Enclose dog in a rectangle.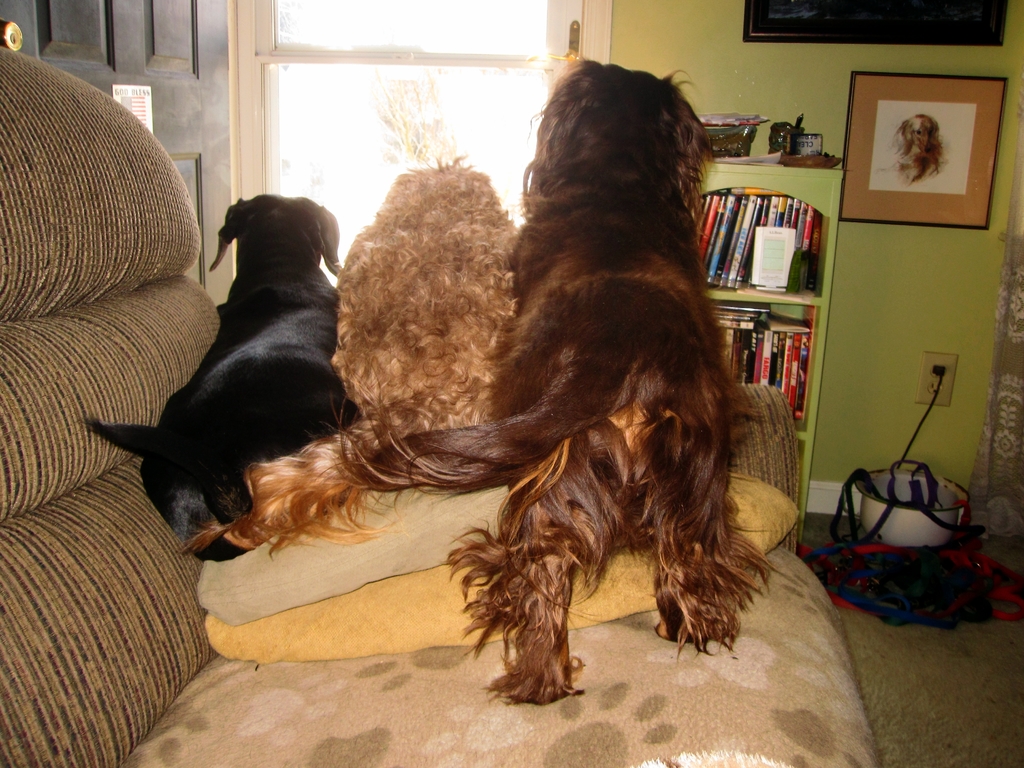
80 190 361 562.
